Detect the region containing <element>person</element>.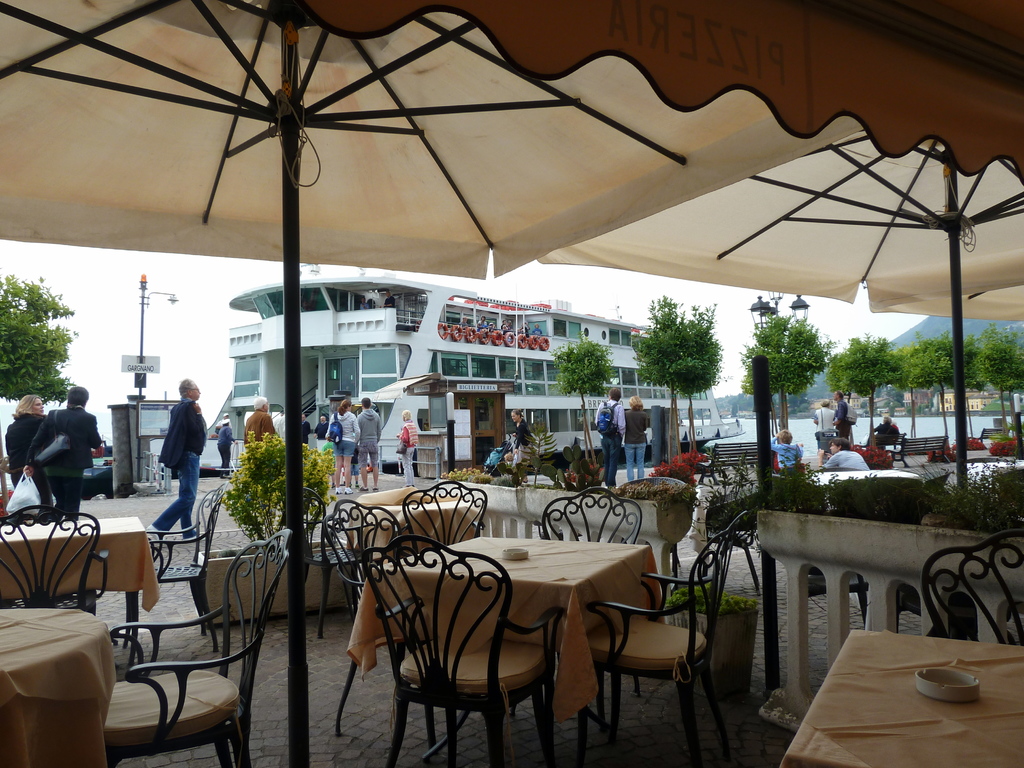
x1=521, y1=321, x2=529, y2=337.
